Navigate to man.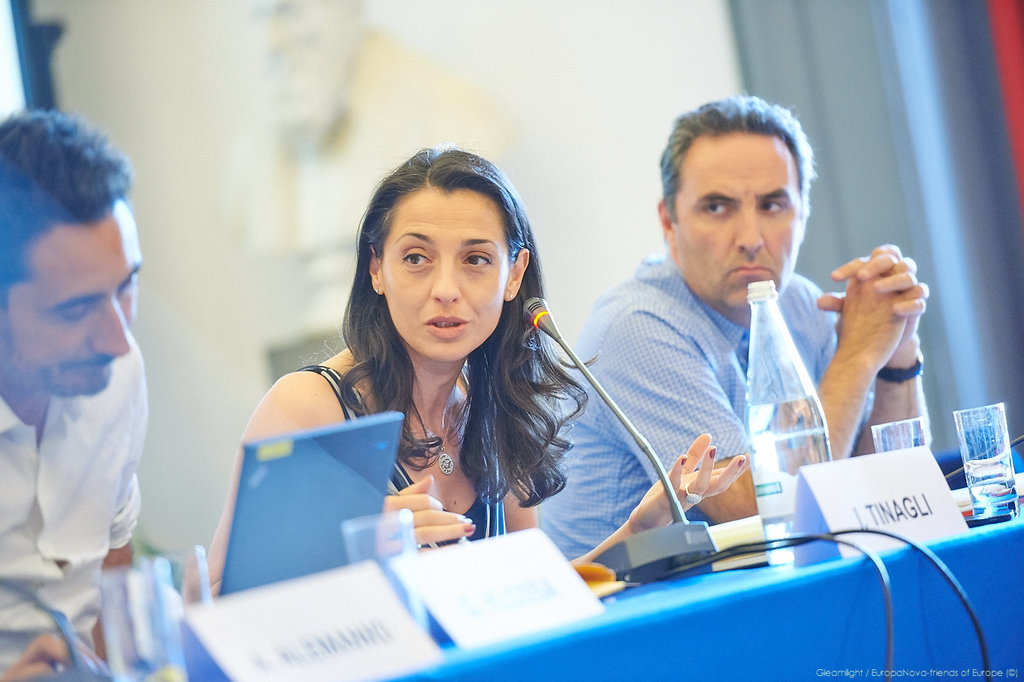
Navigation target: [left=530, top=87, right=931, bottom=562].
